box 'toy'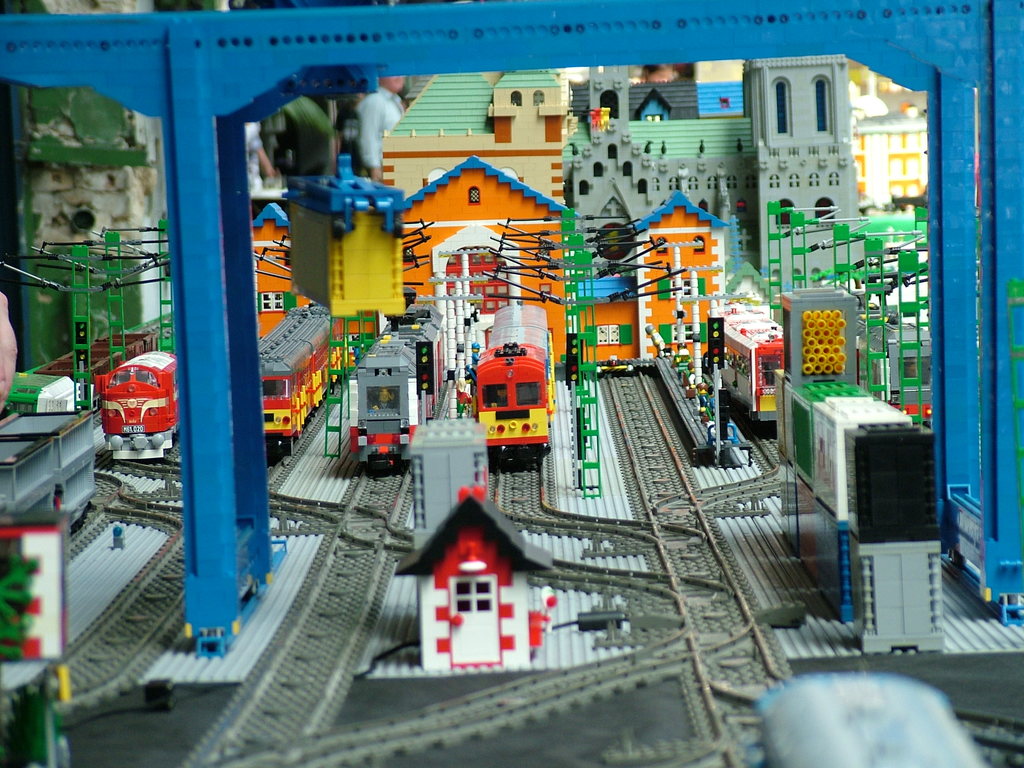
region(723, 673, 1023, 767)
